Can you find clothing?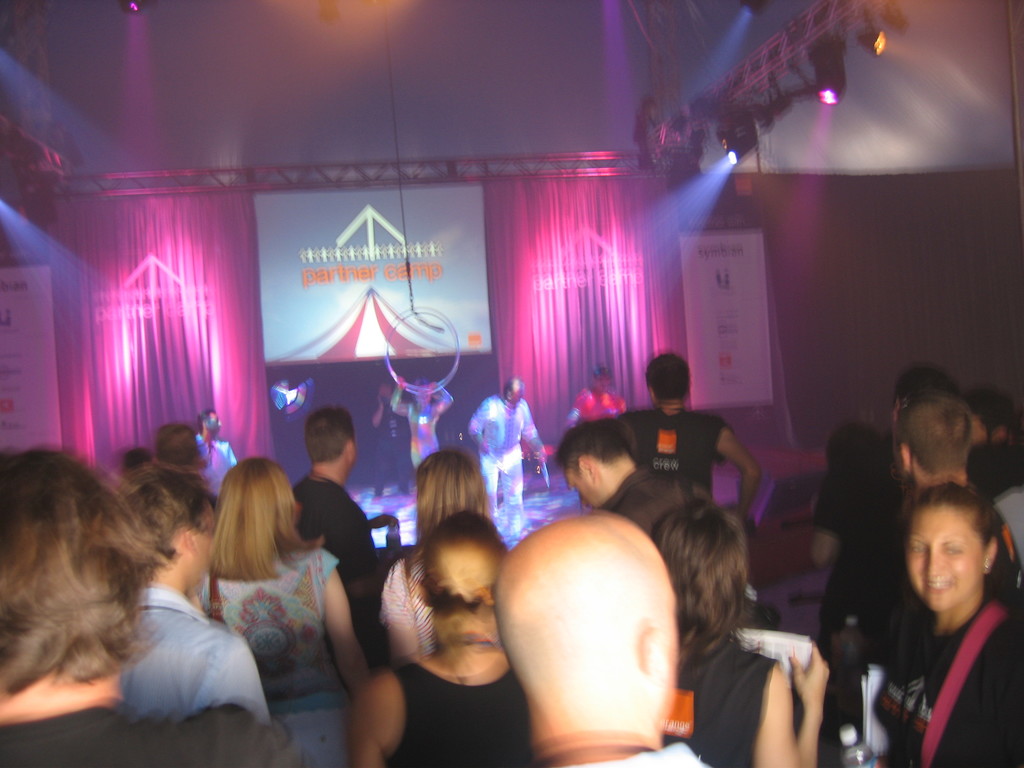
Yes, bounding box: select_region(863, 541, 1023, 749).
